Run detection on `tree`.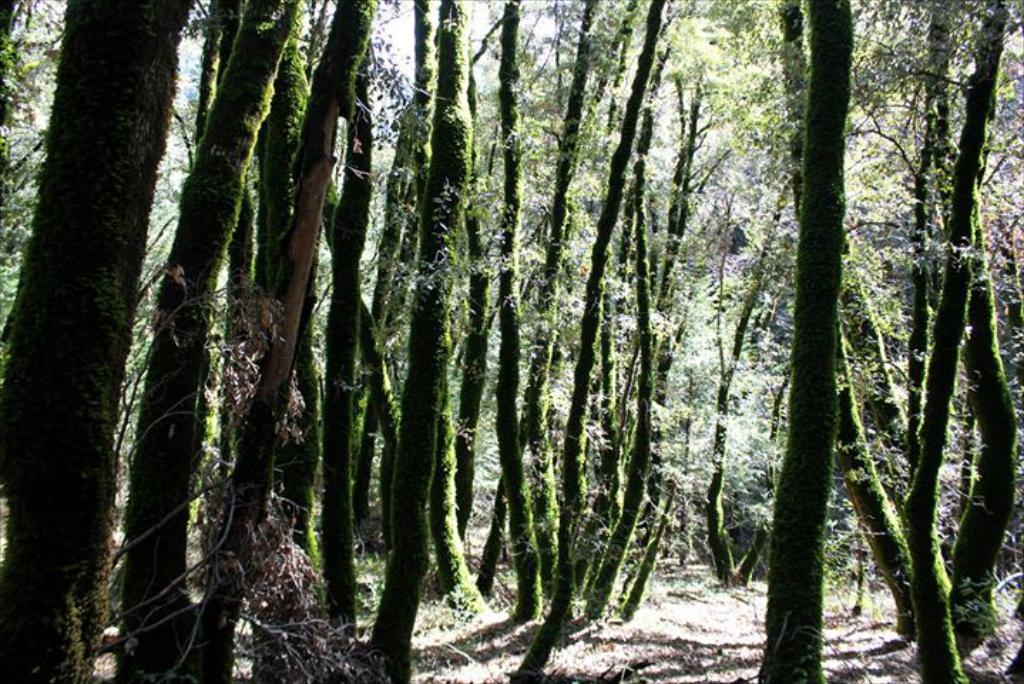
Result: <bbox>0, 0, 197, 683</bbox>.
